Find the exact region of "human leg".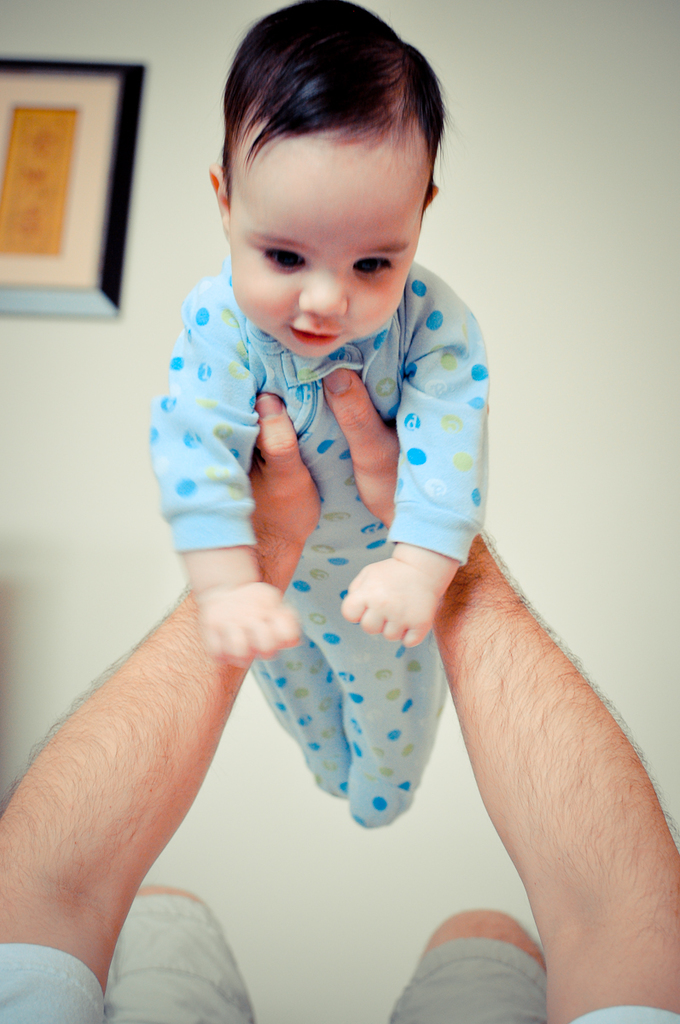
Exact region: 114:887:259:1023.
